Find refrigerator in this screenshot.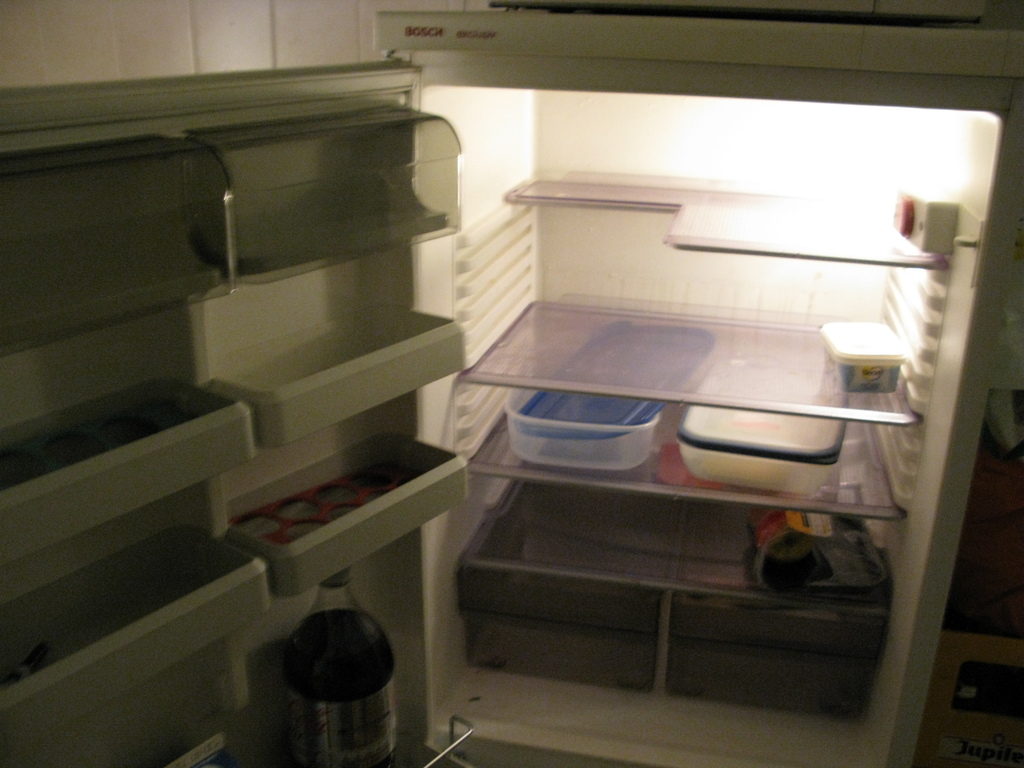
The bounding box for refrigerator is box(0, 6, 1023, 767).
